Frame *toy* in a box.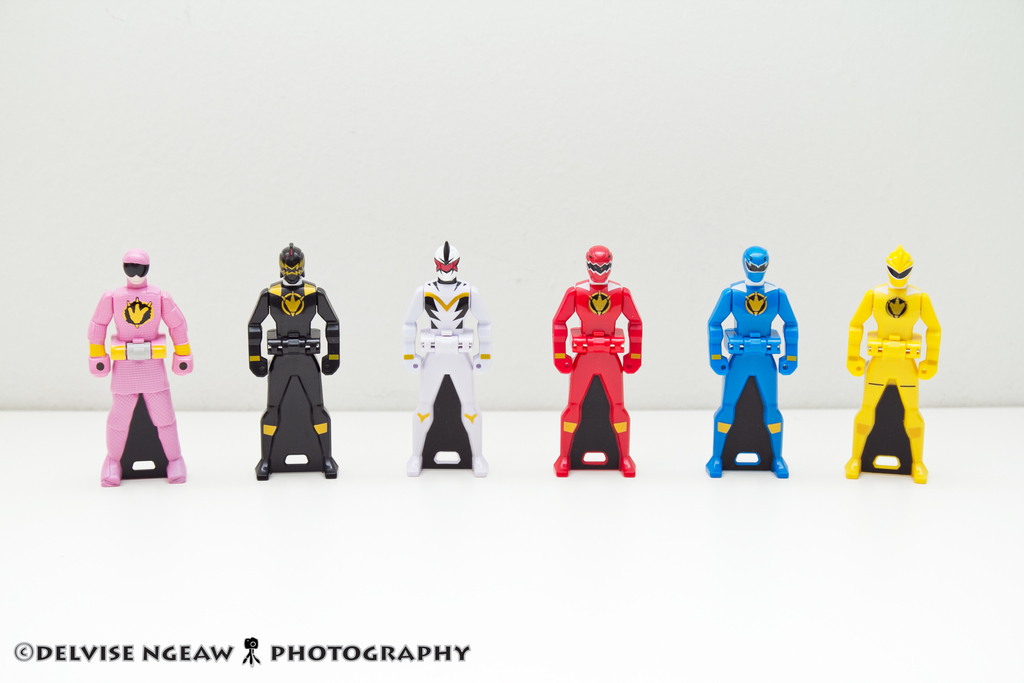
box(247, 242, 339, 479).
